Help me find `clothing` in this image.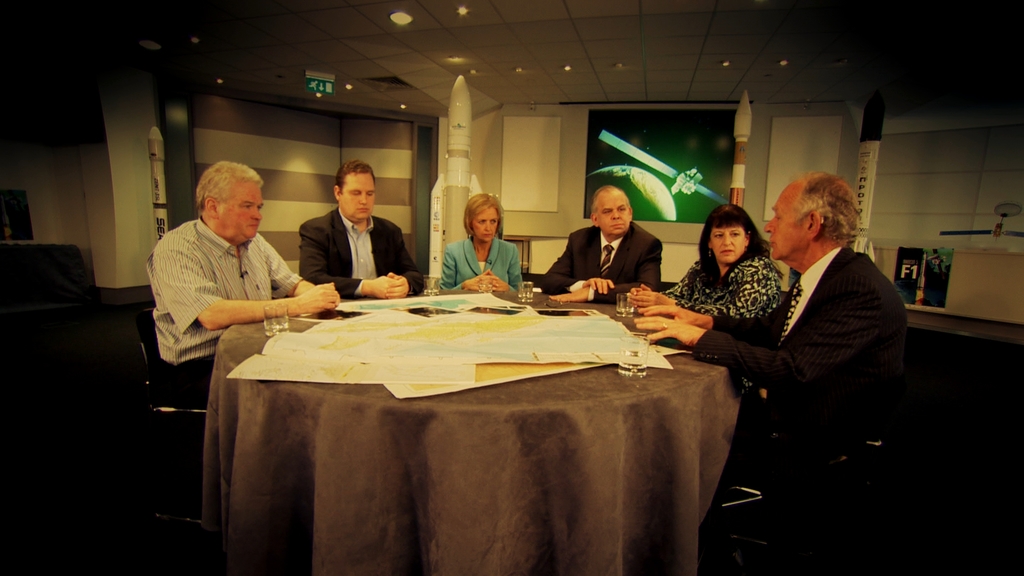
Found it: box(667, 254, 782, 314).
